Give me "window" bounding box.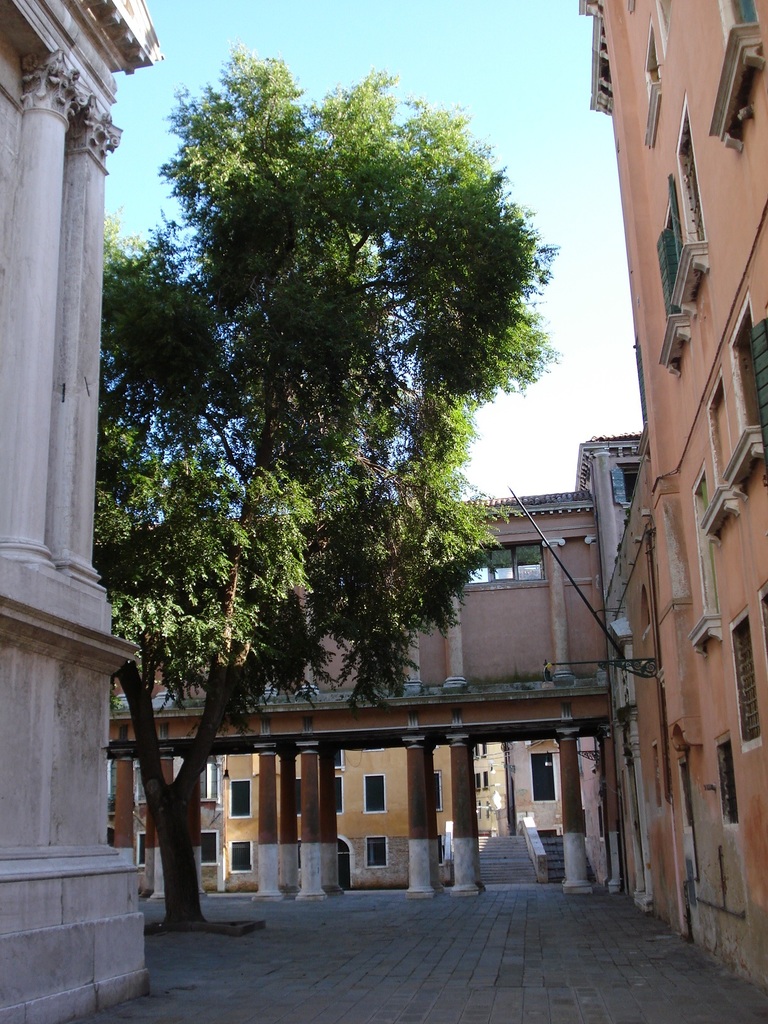
[left=435, top=769, right=444, bottom=815].
